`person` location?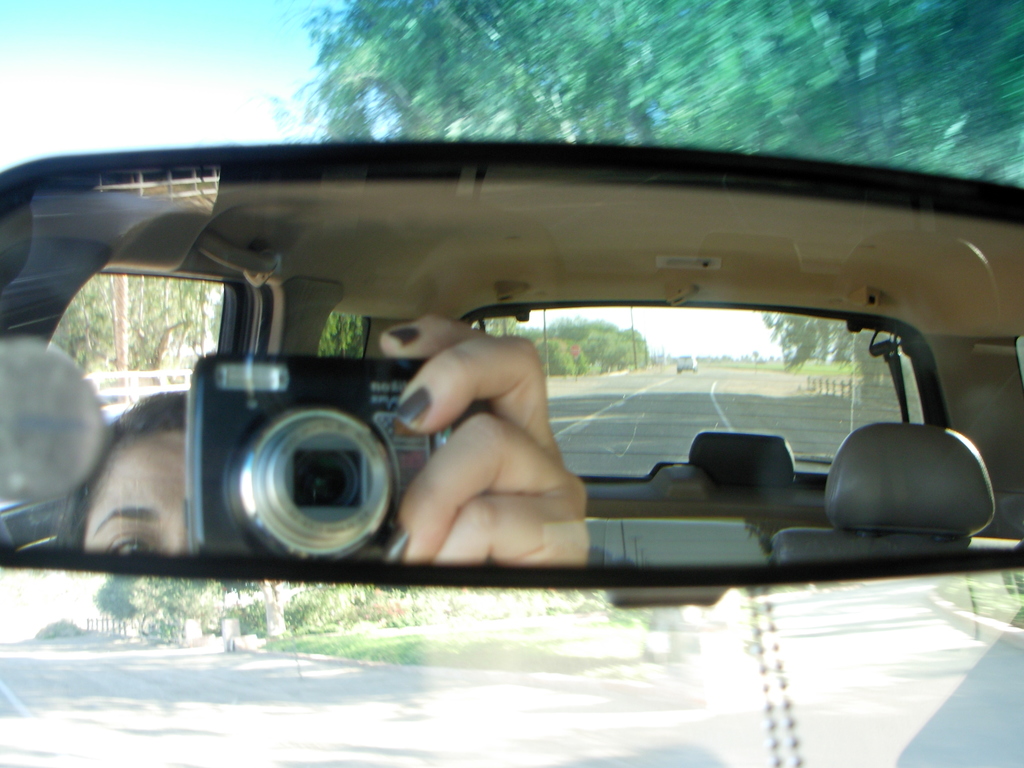
{"left": 46, "top": 314, "right": 591, "bottom": 568}
